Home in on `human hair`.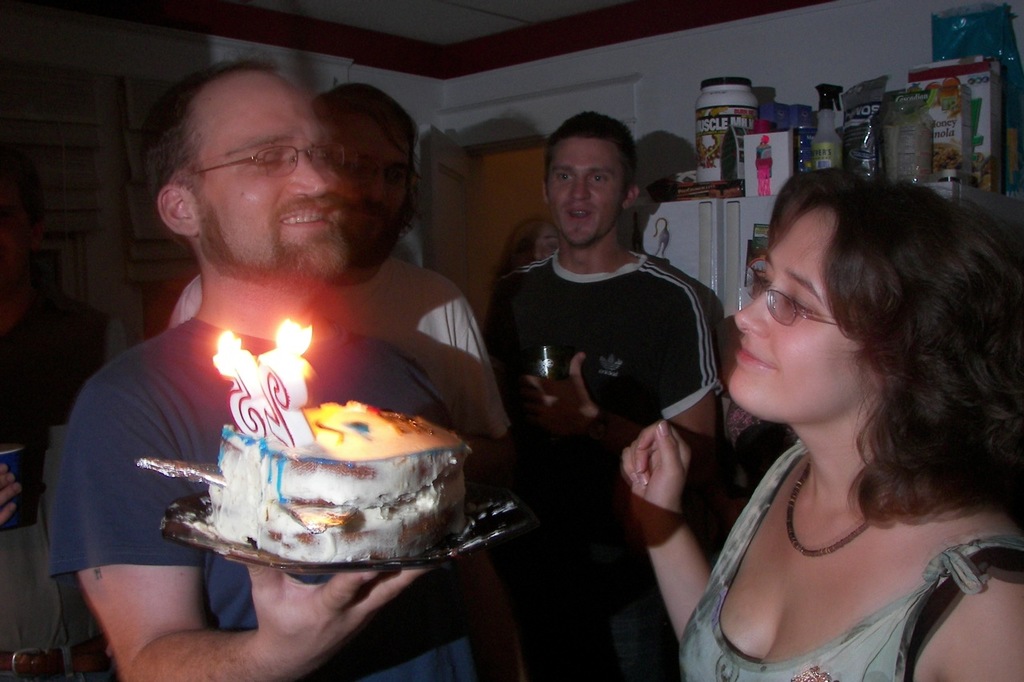
Homed in at <box>325,80,417,172</box>.
